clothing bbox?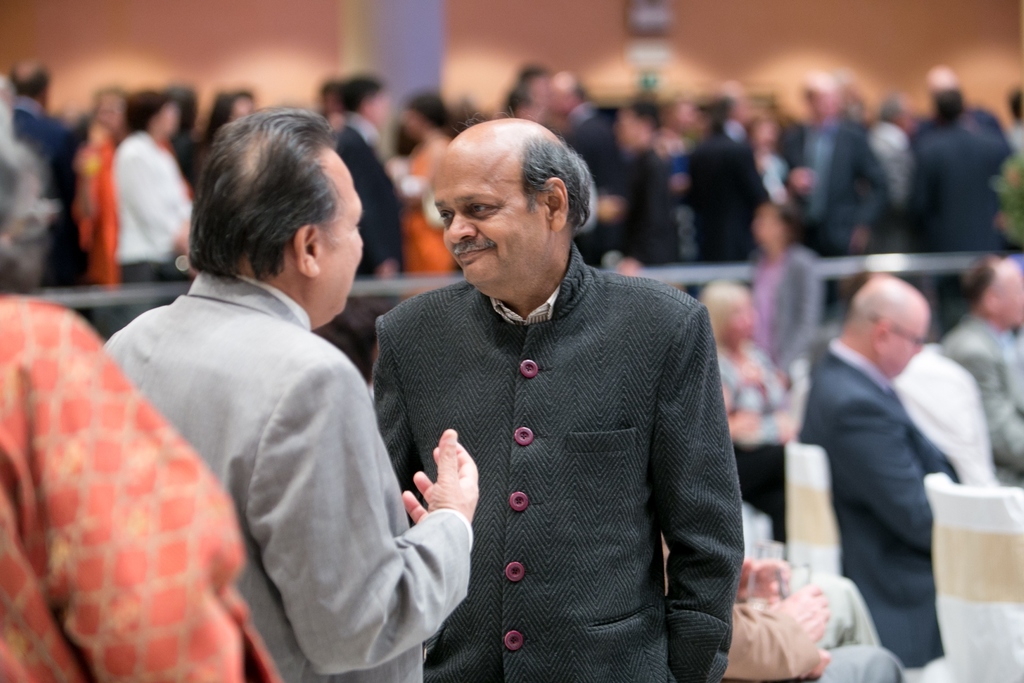
select_region(621, 149, 694, 269)
